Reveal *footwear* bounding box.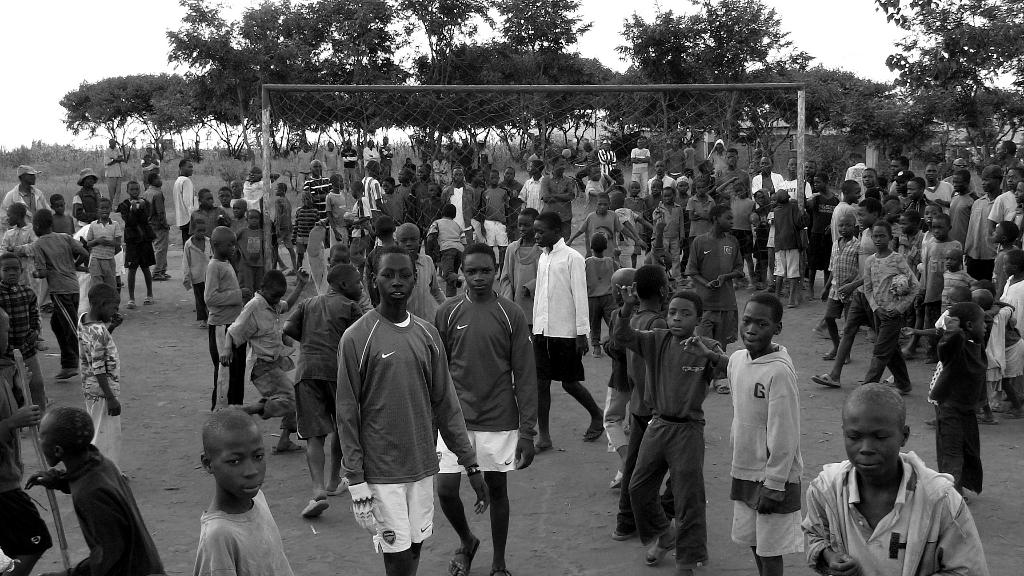
Revealed: 609, 468, 622, 489.
